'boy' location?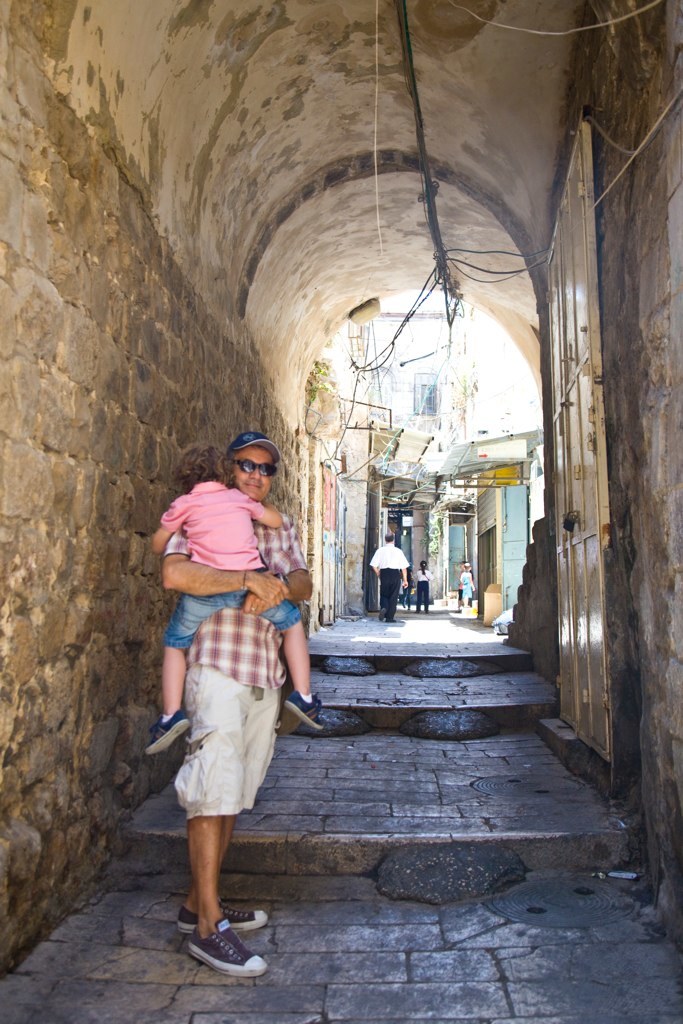
144 444 325 758
